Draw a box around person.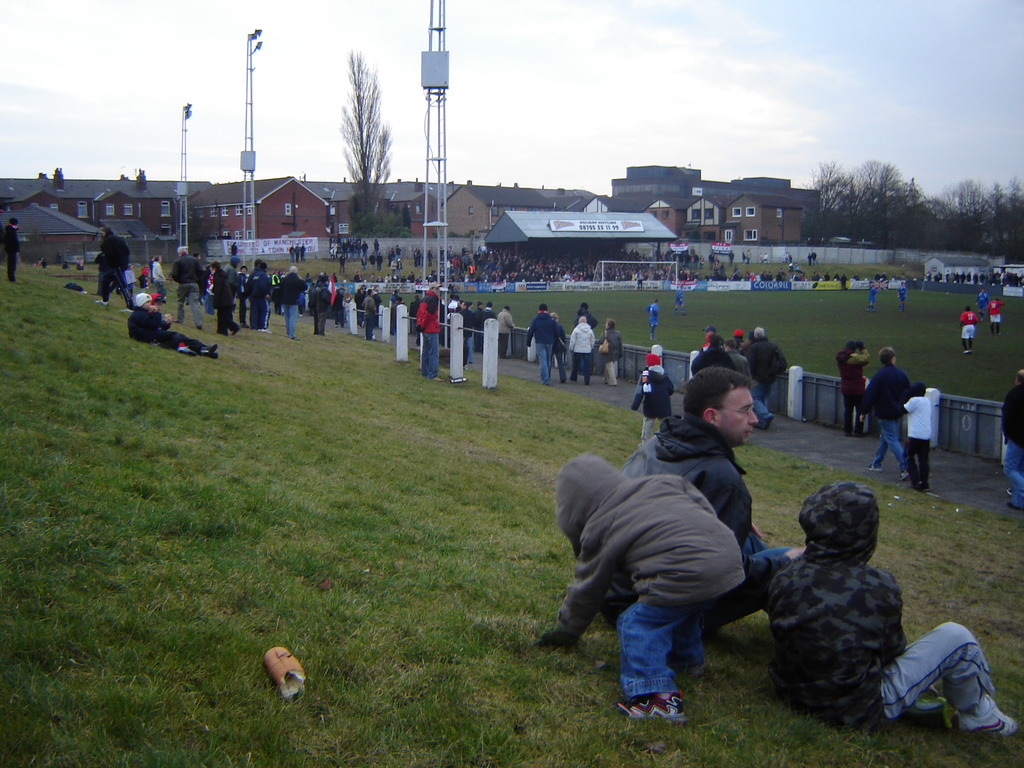
select_region(1000, 369, 1023, 509).
